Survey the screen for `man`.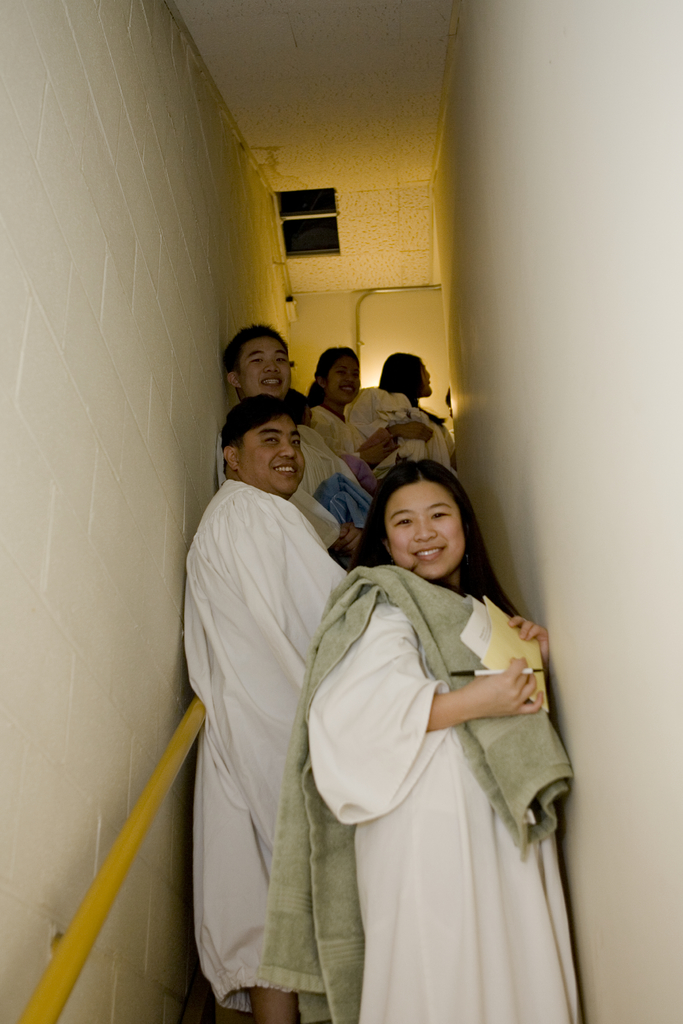
Survey found: box=[213, 321, 376, 565].
